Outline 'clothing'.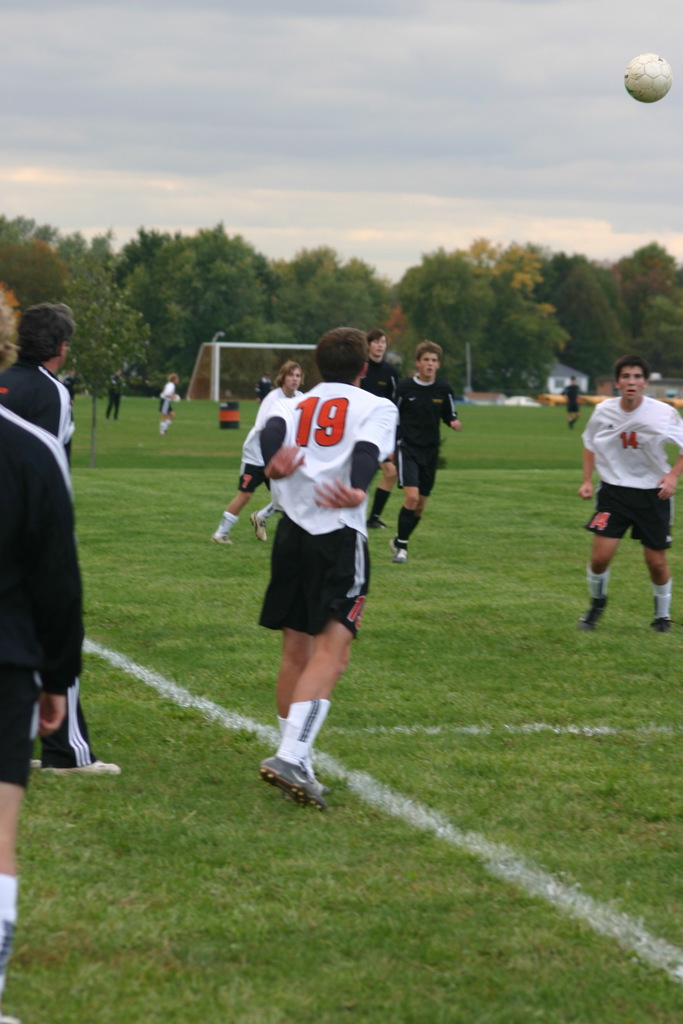
Outline: (0, 354, 96, 781).
